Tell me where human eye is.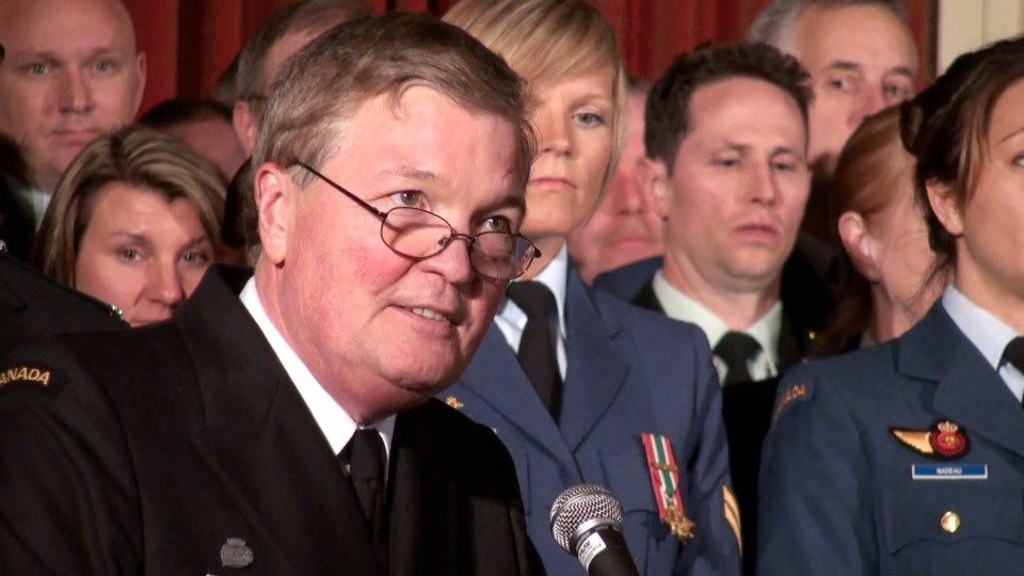
human eye is at left=826, top=66, right=859, bottom=94.
